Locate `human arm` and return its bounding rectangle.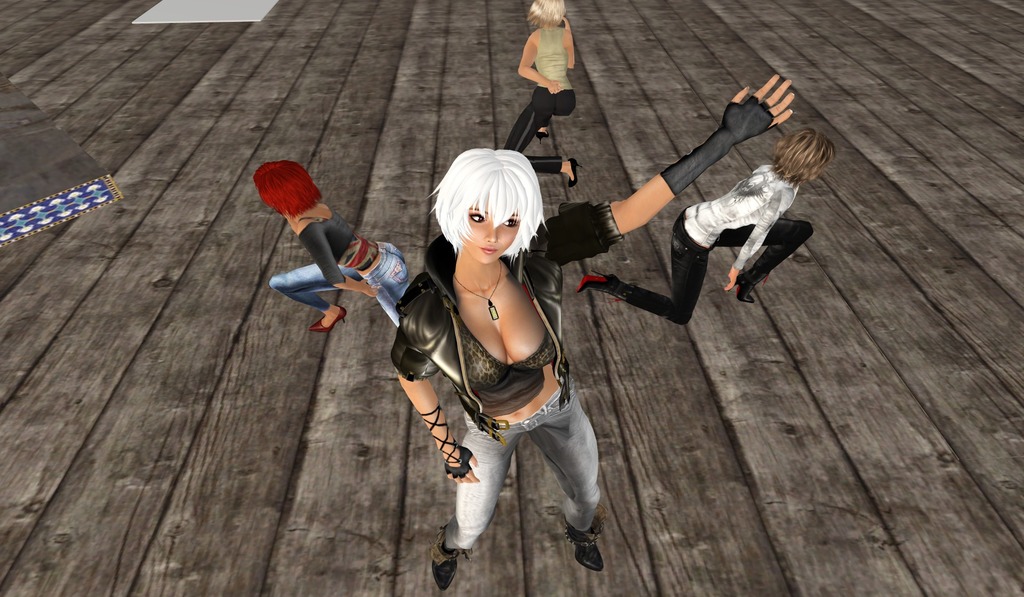
<box>724,183,796,291</box>.
